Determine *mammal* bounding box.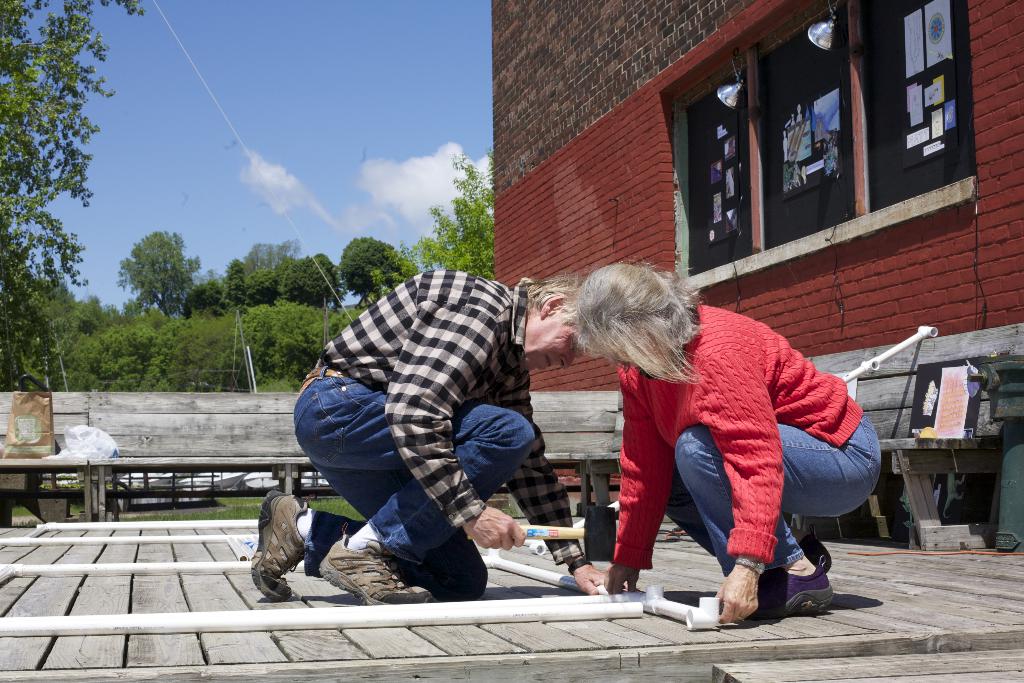
Determined: [left=246, top=264, right=595, bottom=600].
